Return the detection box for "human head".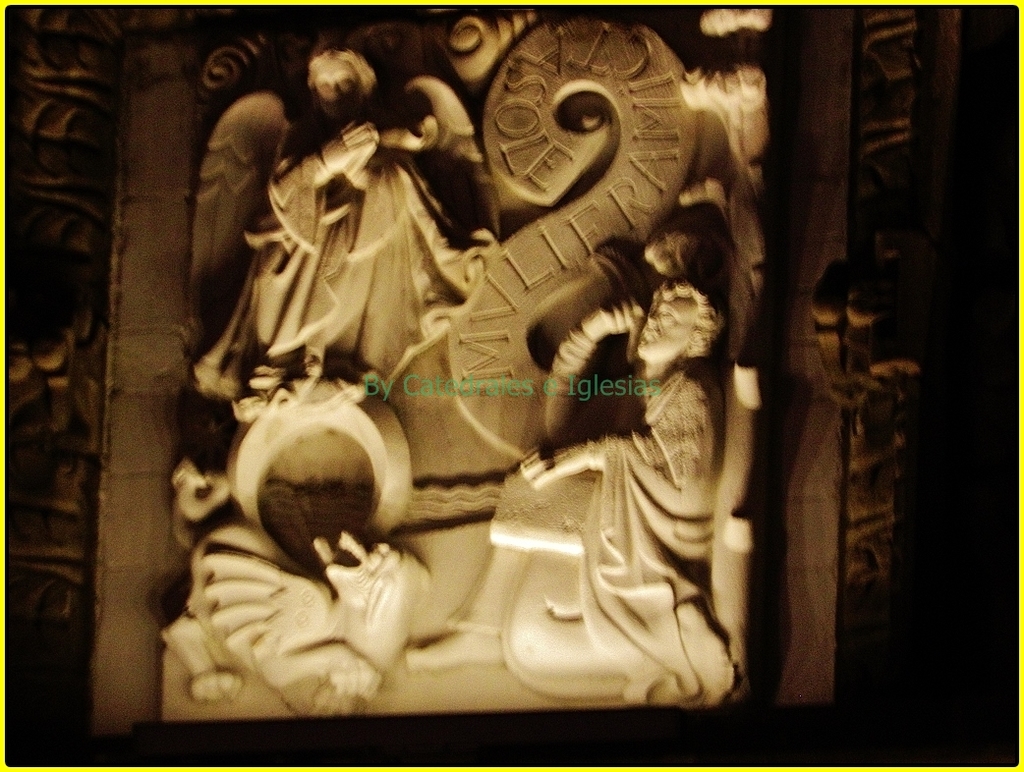
303,38,375,126.
